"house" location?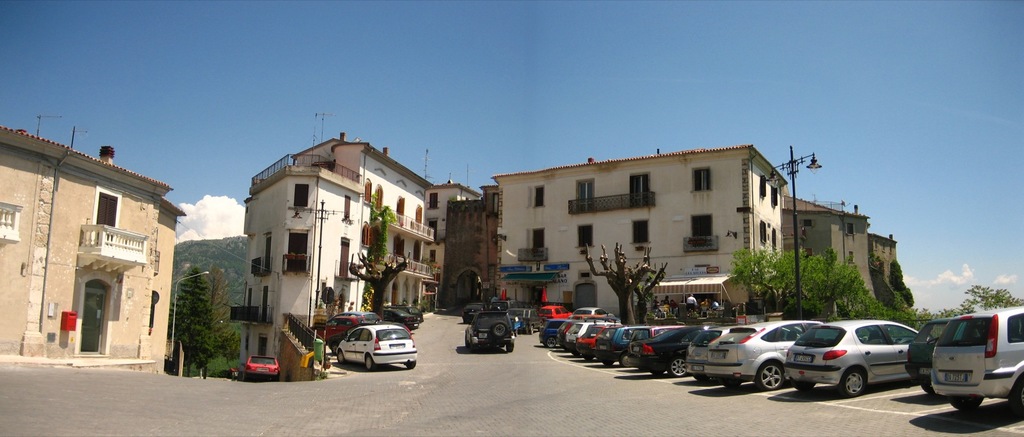
bbox=[868, 233, 914, 304]
